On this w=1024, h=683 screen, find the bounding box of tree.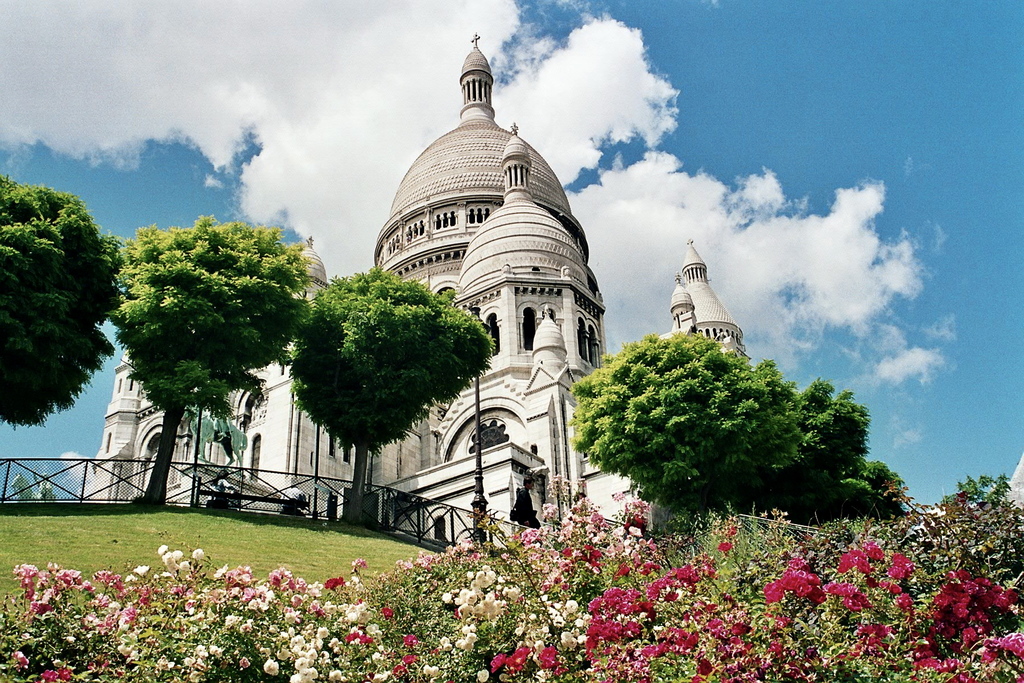
Bounding box: rect(269, 244, 483, 509).
